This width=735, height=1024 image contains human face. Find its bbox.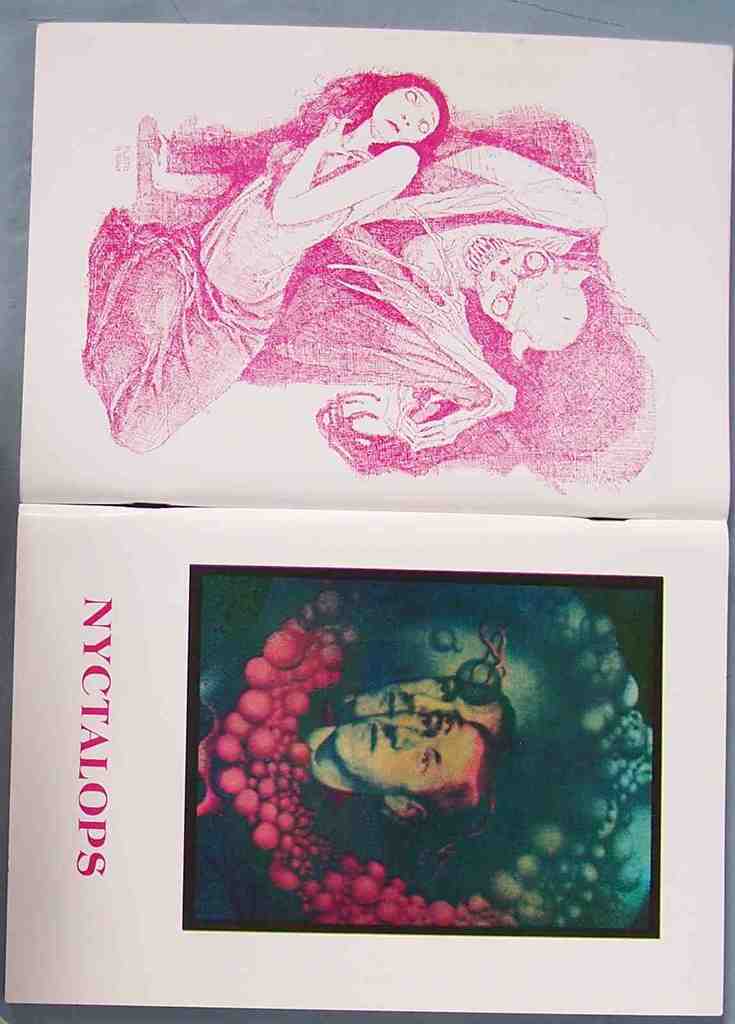
[x1=354, y1=678, x2=478, y2=717].
